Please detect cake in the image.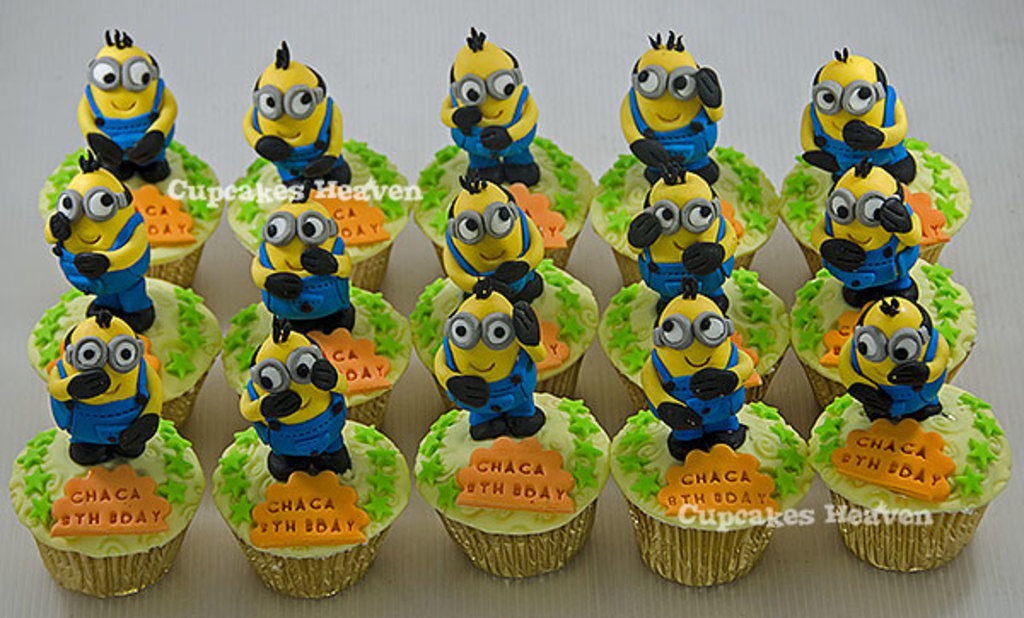
select_region(601, 166, 792, 405).
